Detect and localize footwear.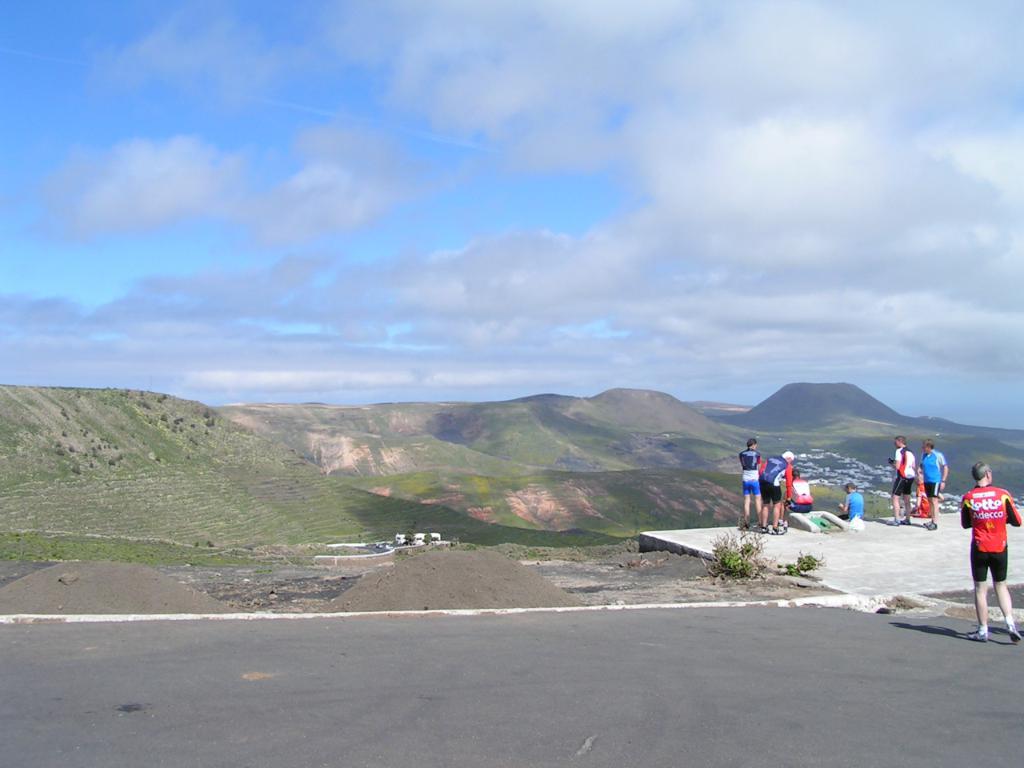
Localized at crop(1005, 624, 1023, 642).
